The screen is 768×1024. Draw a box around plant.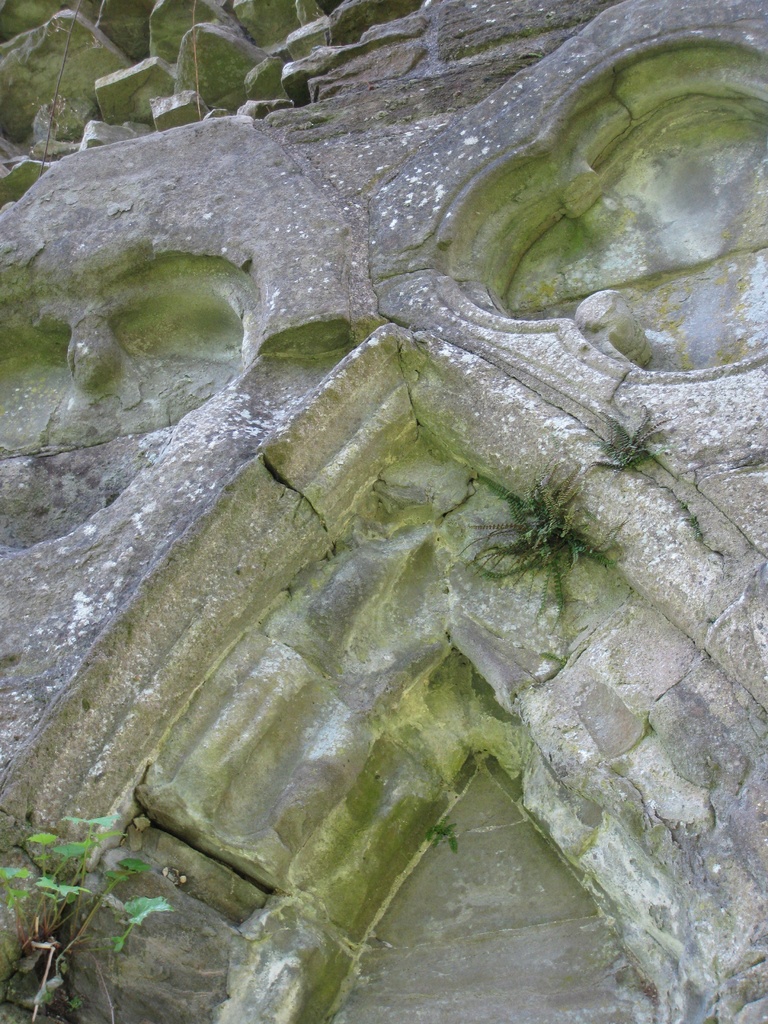
(684,513,704,542).
